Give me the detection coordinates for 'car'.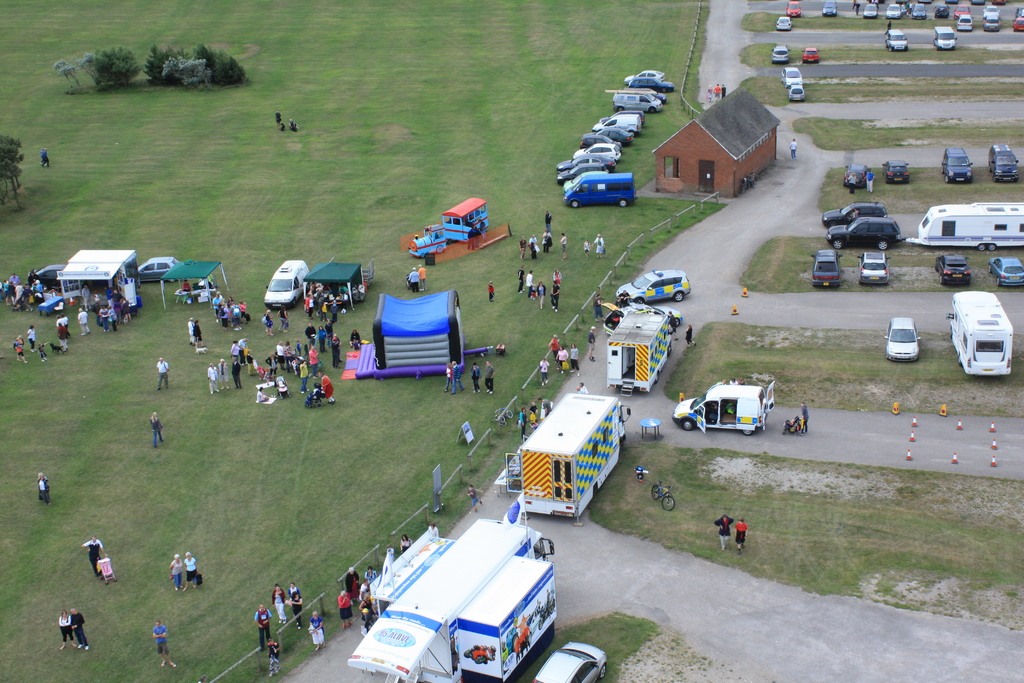
[1012,8,1023,35].
